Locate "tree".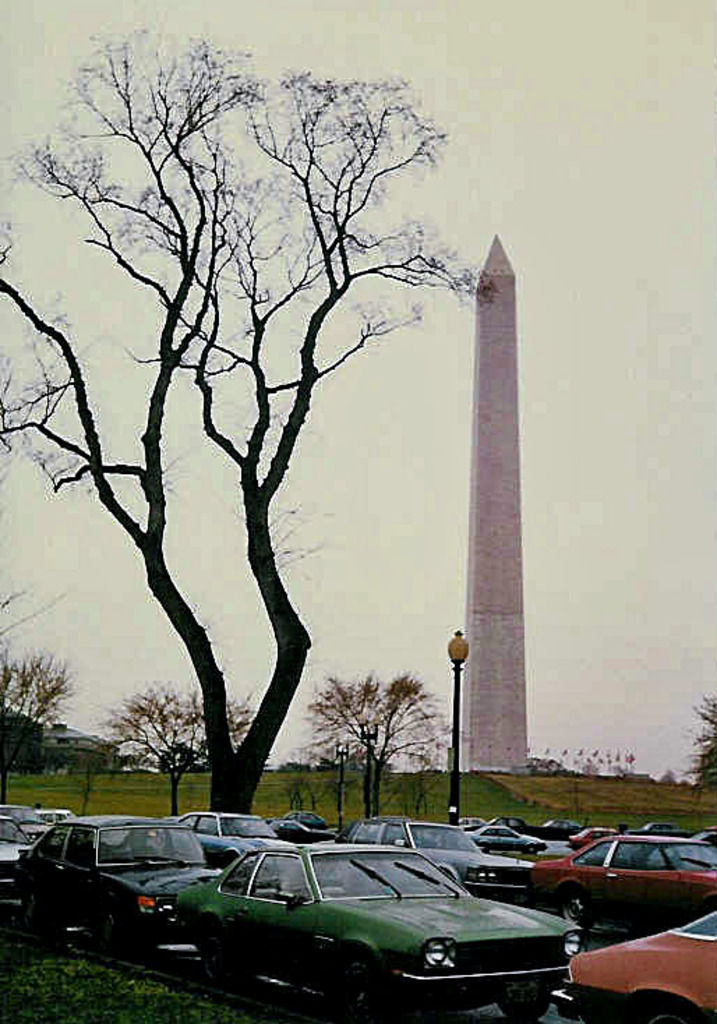
Bounding box: left=0, top=635, right=74, bottom=799.
